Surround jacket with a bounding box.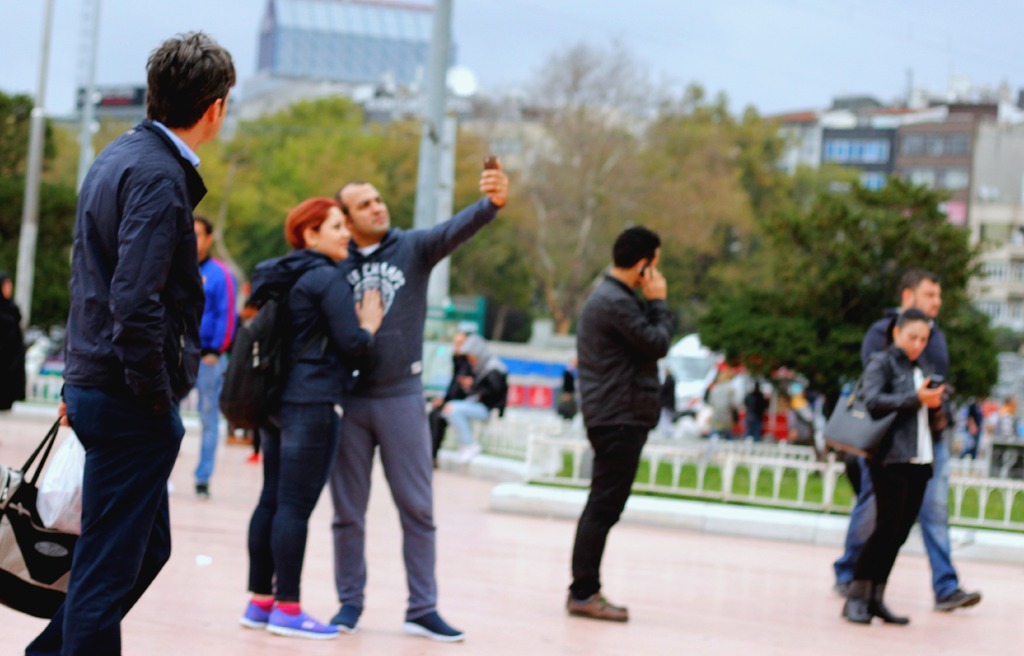
58/72/218/443.
